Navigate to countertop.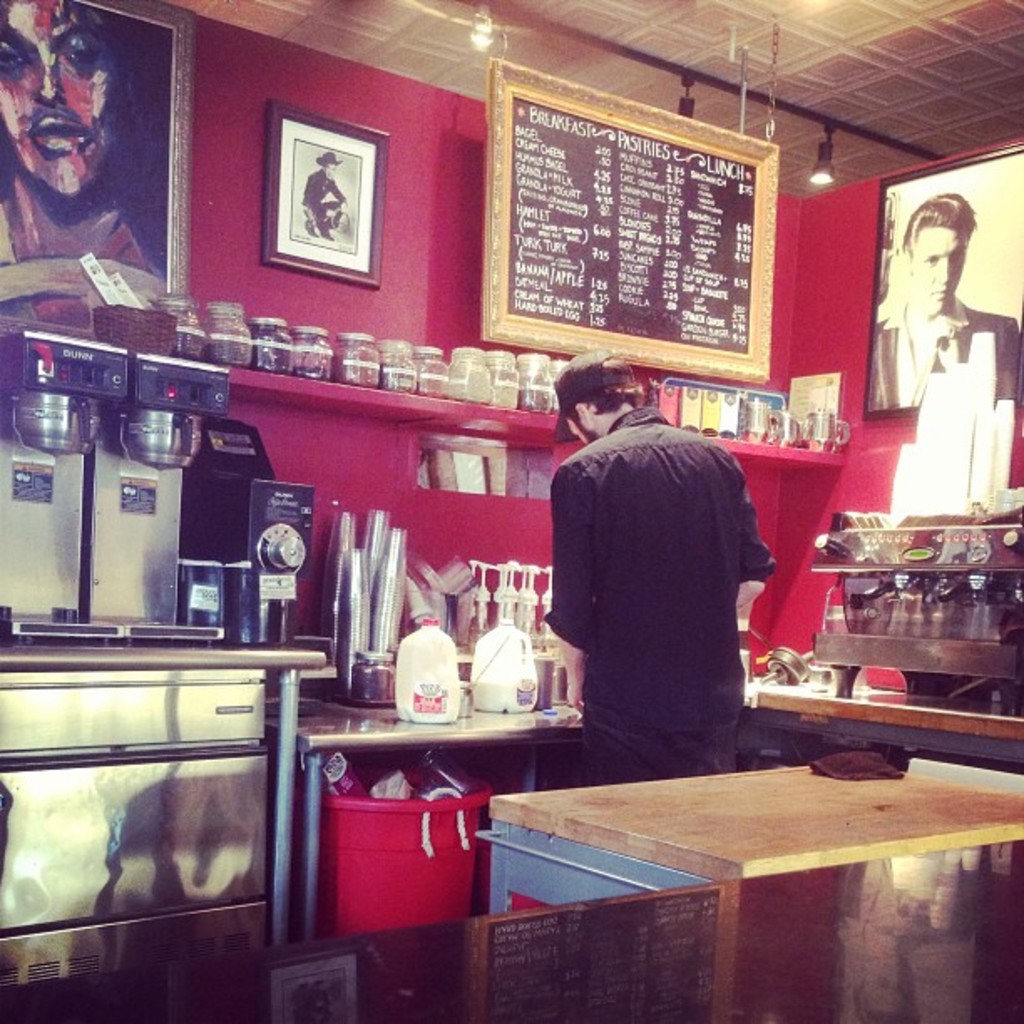
Navigation target: 269,632,607,761.
